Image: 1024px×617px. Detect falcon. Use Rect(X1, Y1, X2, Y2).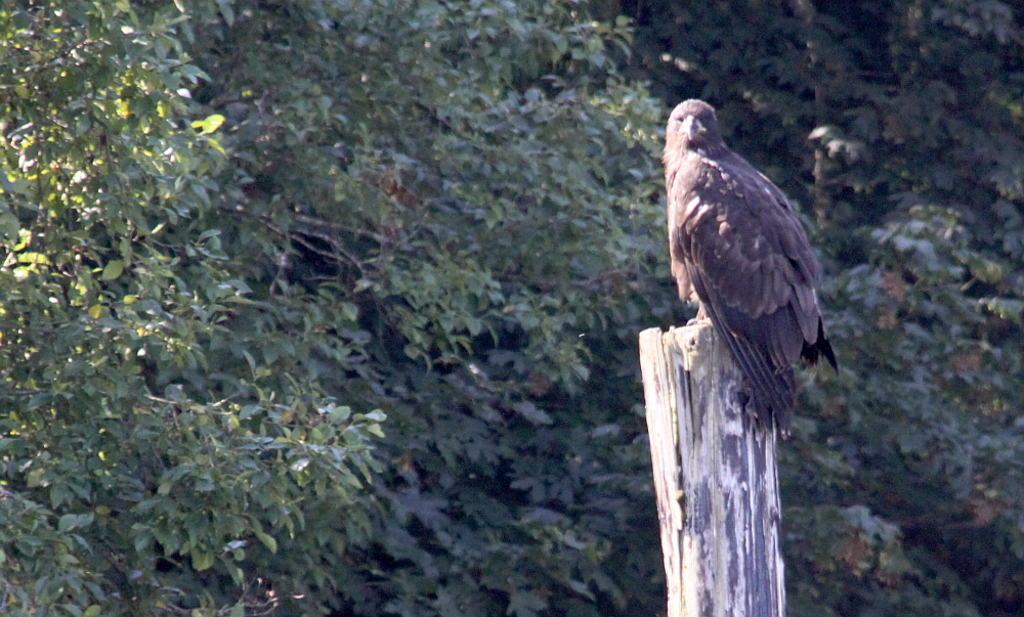
Rect(657, 91, 839, 433).
